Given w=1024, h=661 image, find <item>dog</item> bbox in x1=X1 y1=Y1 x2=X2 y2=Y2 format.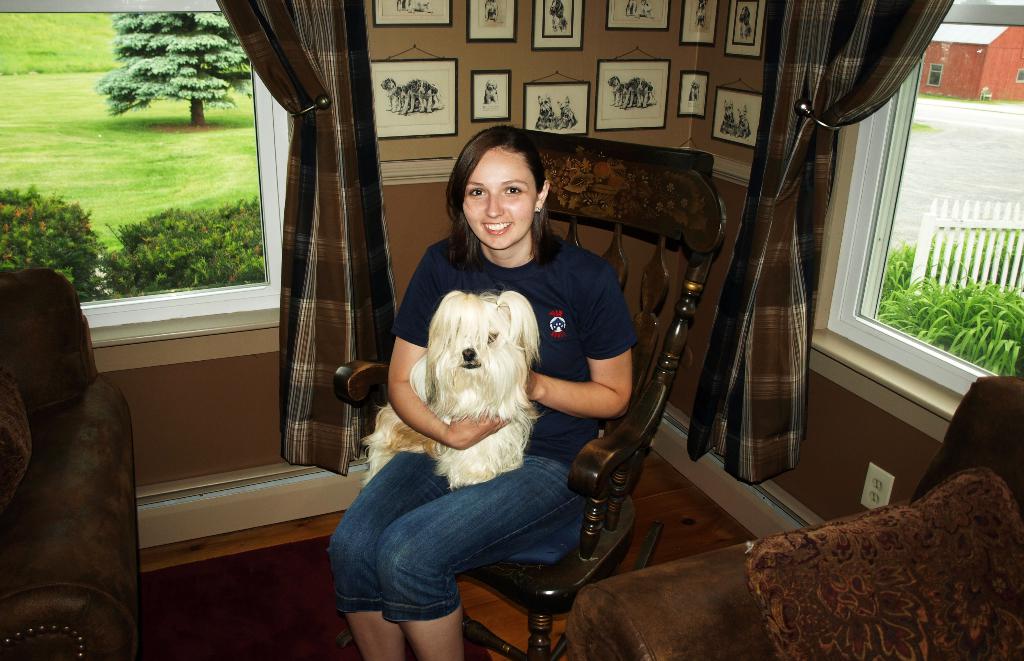
x1=364 y1=286 x2=547 y2=488.
